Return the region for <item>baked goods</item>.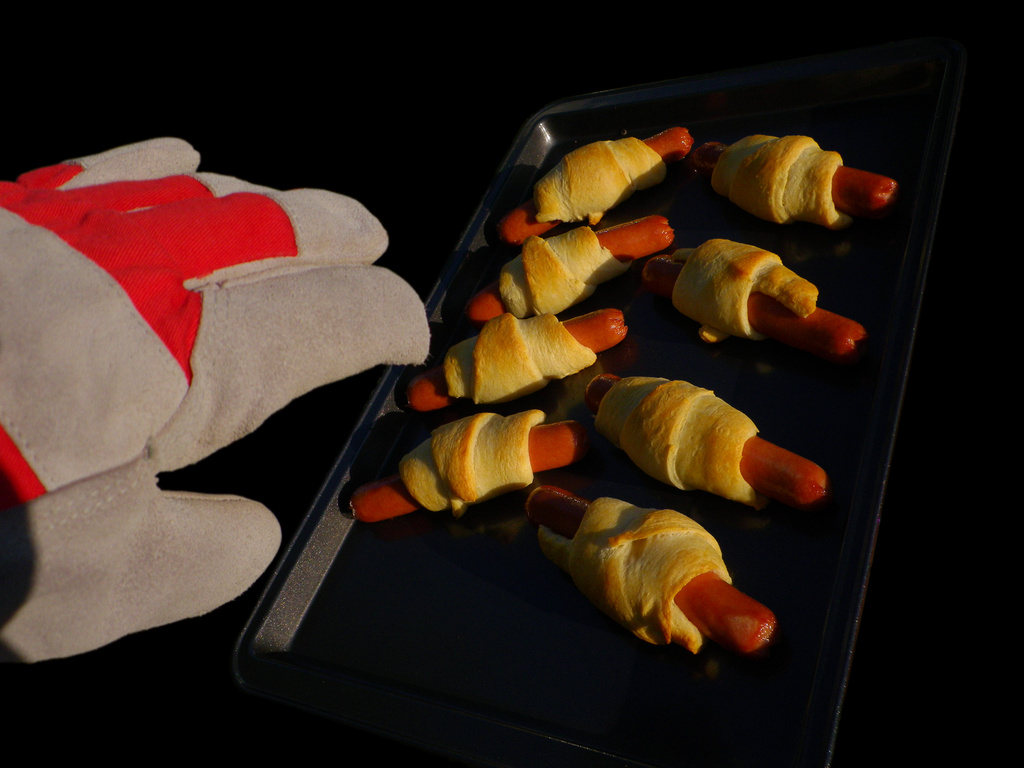
l=522, t=484, r=776, b=666.
